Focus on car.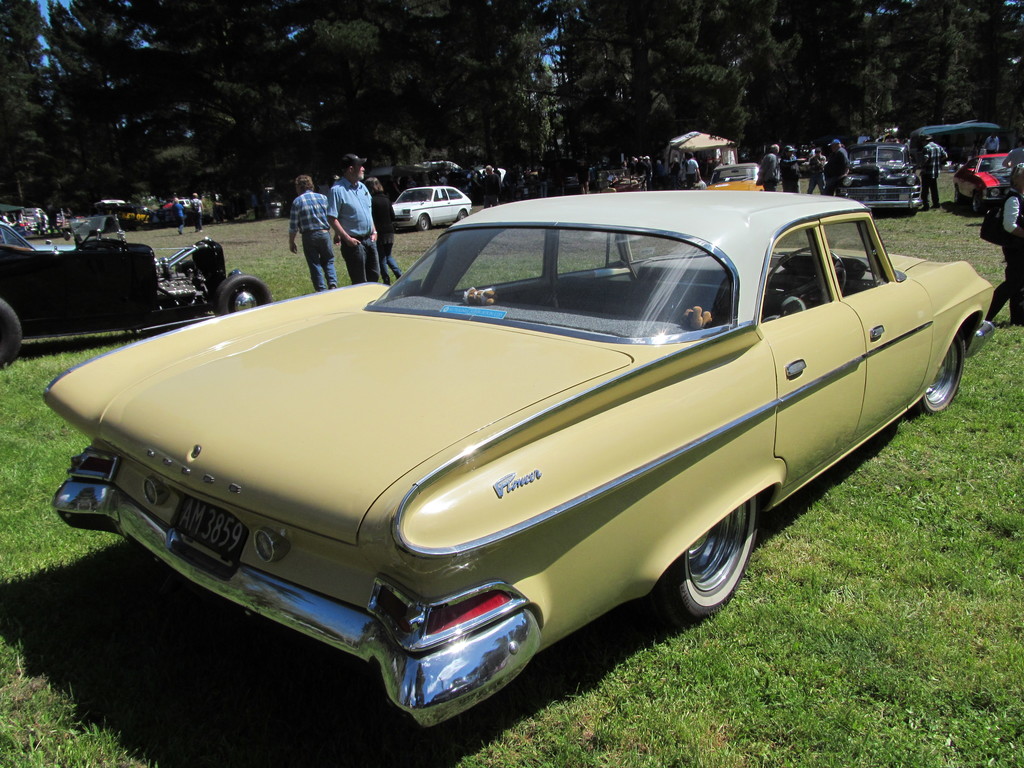
Focused at 952:151:1011:213.
